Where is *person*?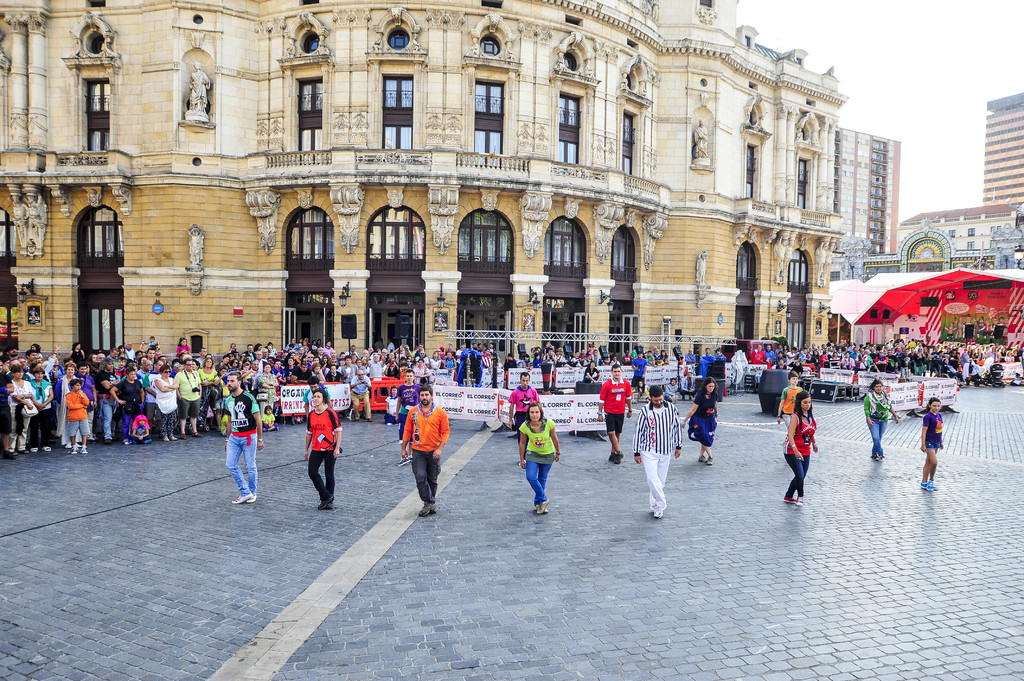
rect(188, 223, 205, 264).
